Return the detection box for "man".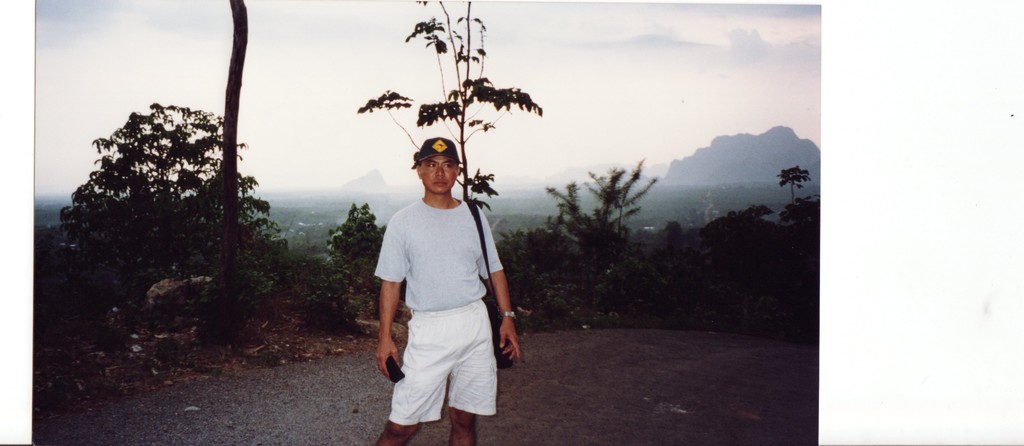
376,129,516,442.
